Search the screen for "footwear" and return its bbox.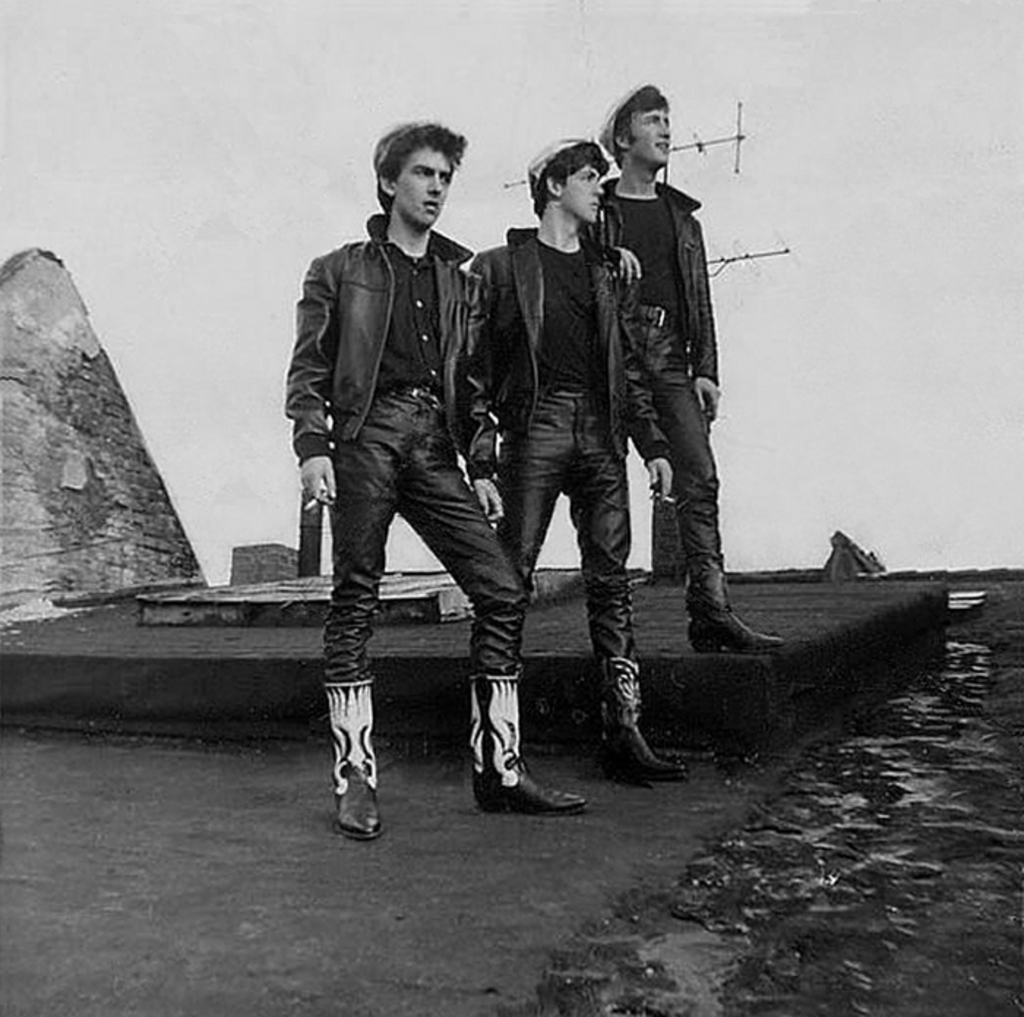
Found: (690, 563, 788, 641).
